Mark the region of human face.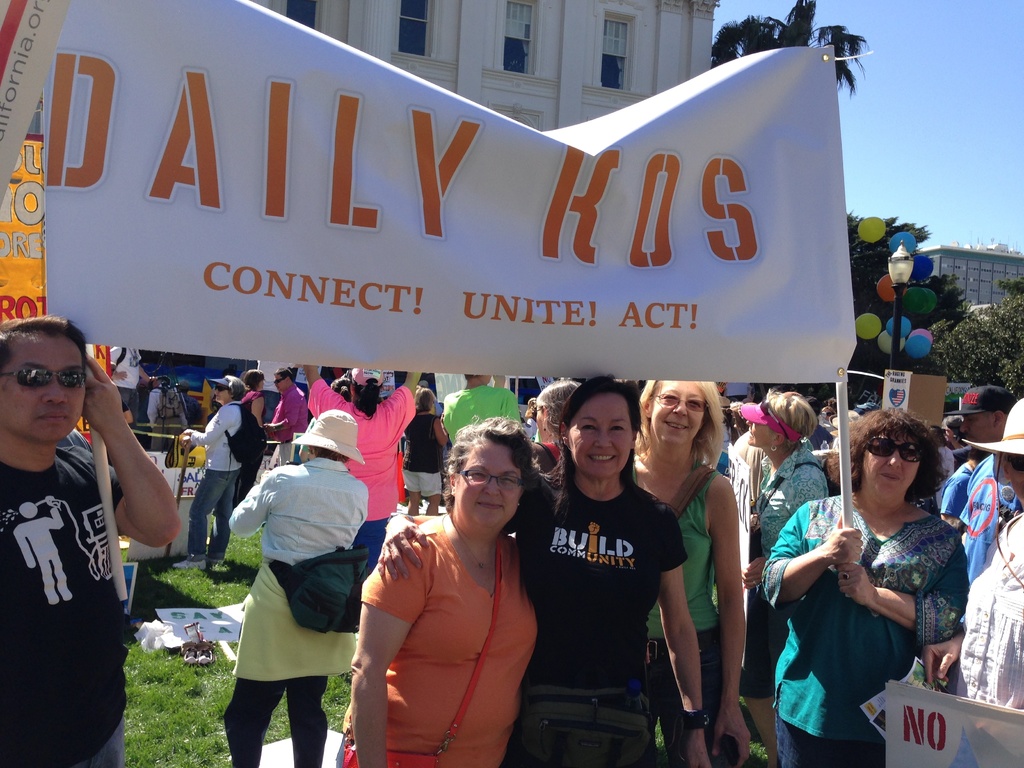
Region: select_region(571, 397, 634, 479).
